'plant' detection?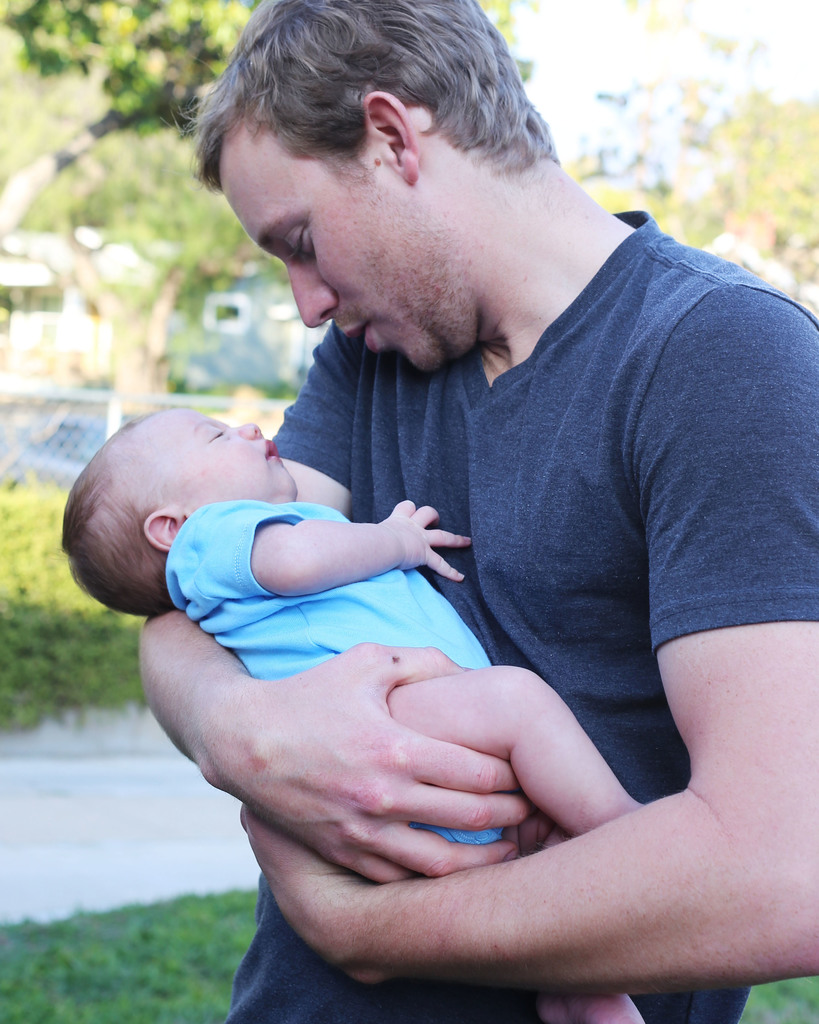
(x1=738, y1=982, x2=818, y2=1022)
